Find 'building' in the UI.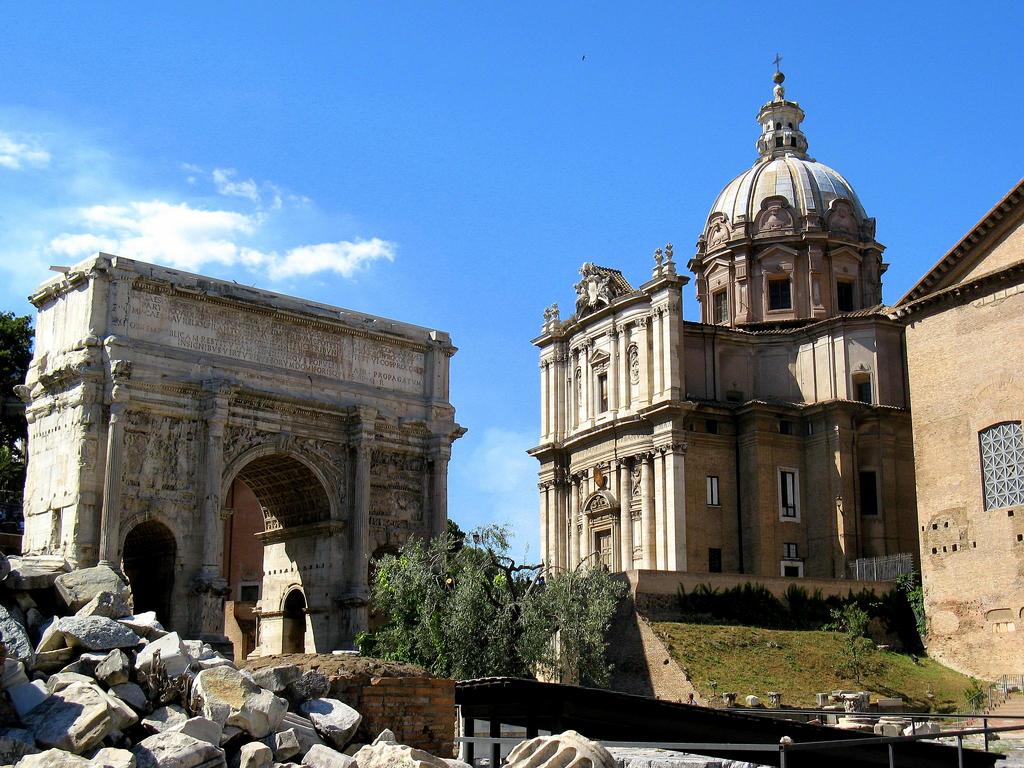
UI element at 19/245/456/666.
